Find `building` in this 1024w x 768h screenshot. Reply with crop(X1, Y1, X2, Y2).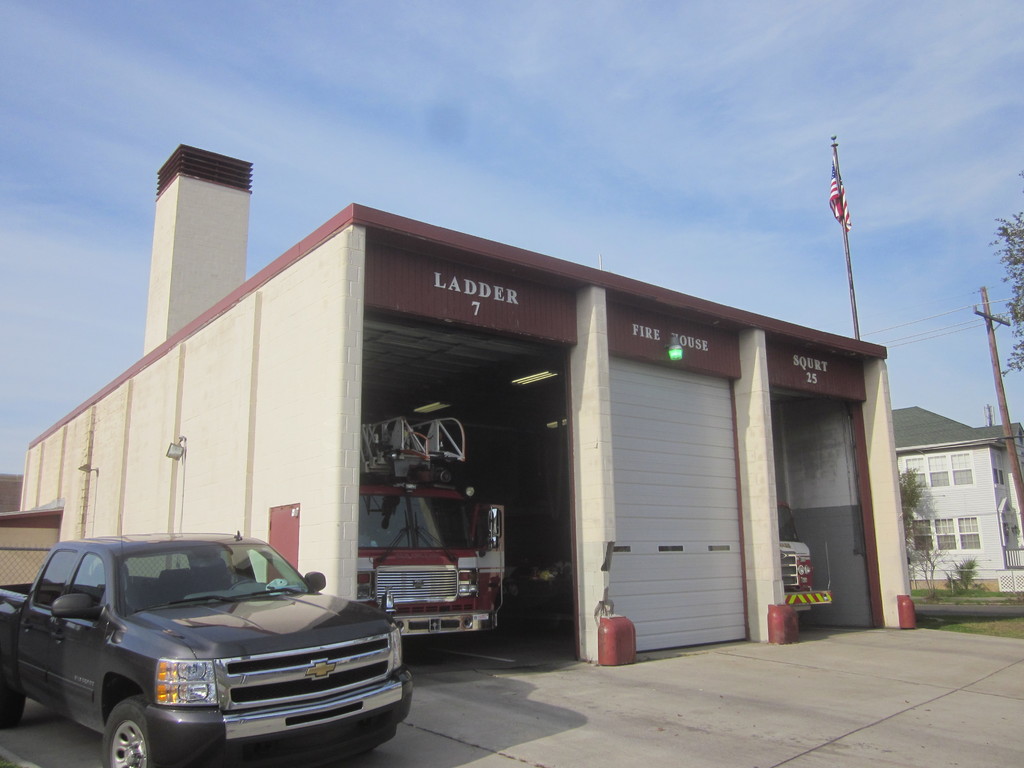
crop(893, 406, 1023, 590).
